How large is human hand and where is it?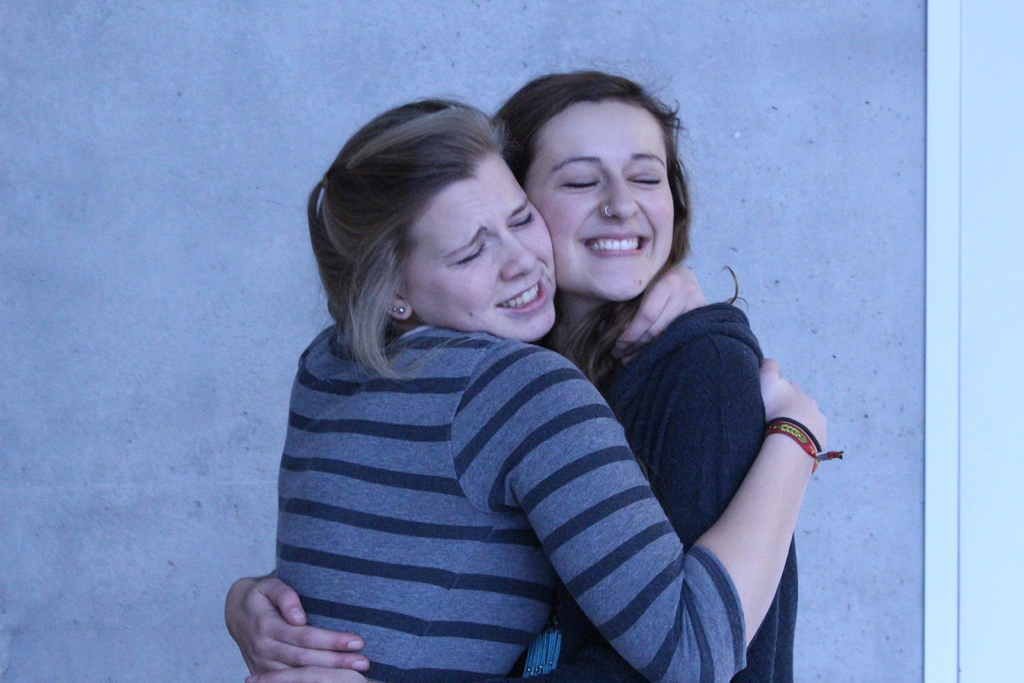
Bounding box: 238 590 406 680.
